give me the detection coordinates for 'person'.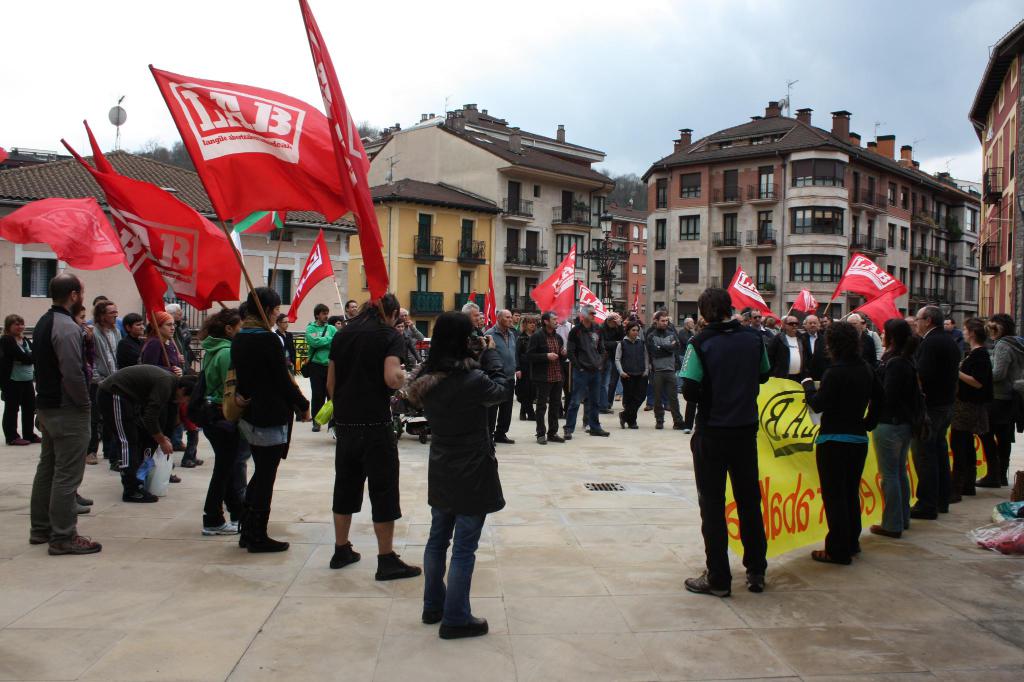
bbox(680, 282, 768, 602).
